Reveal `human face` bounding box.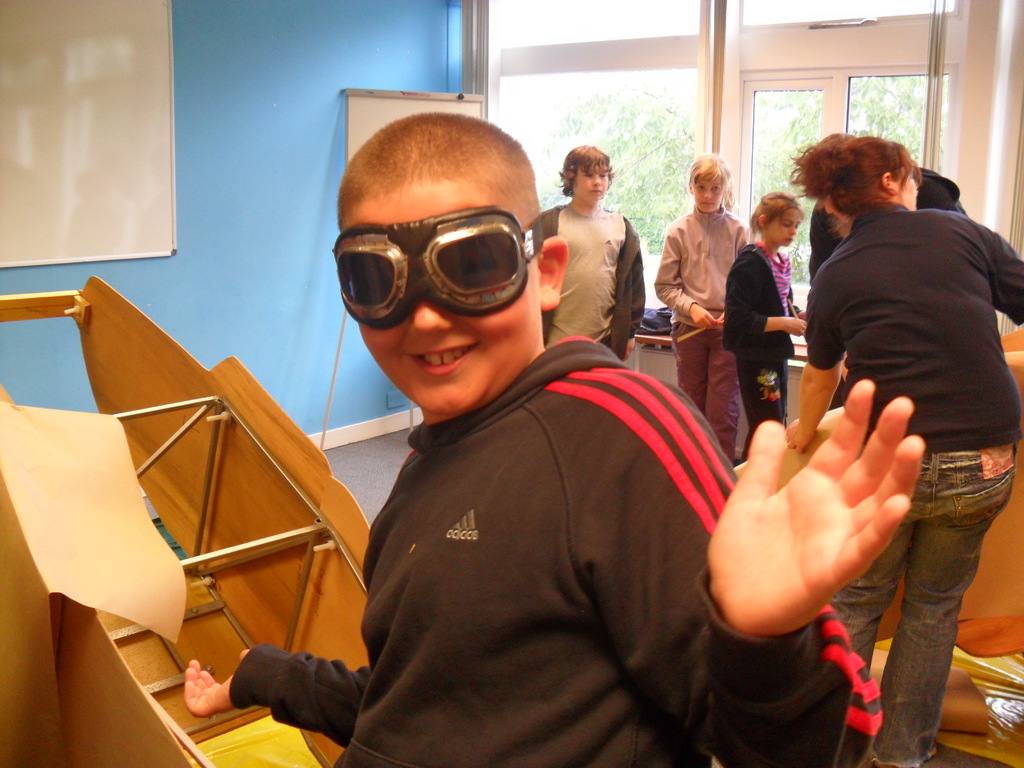
Revealed: {"x1": 893, "y1": 166, "x2": 918, "y2": 209}.
